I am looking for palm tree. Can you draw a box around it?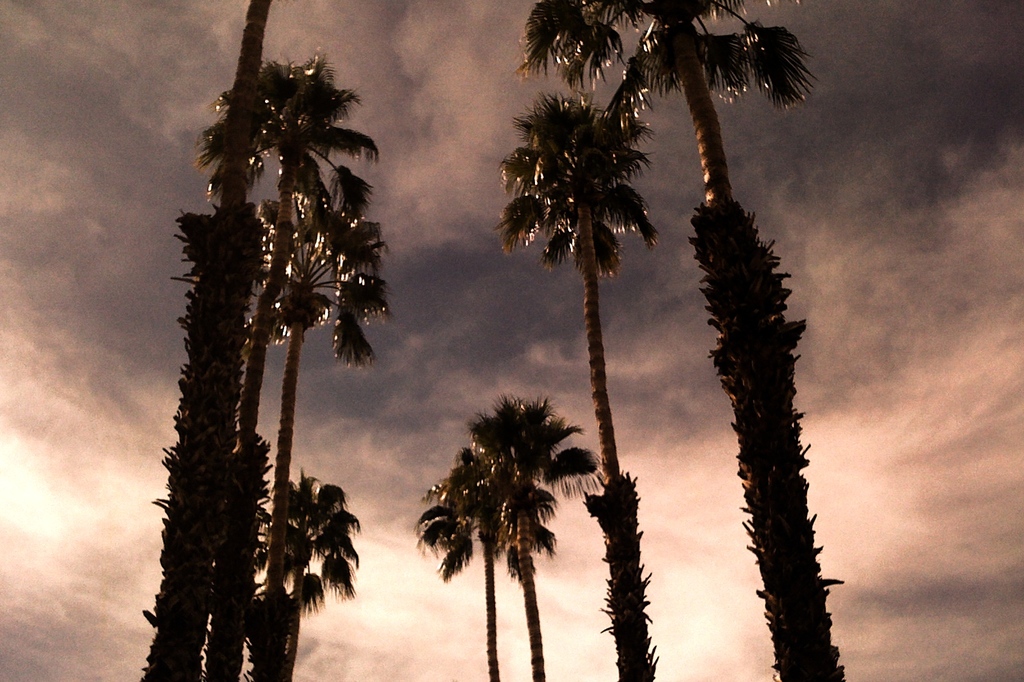
Sure, the bounding box is 129:0:293:681.
